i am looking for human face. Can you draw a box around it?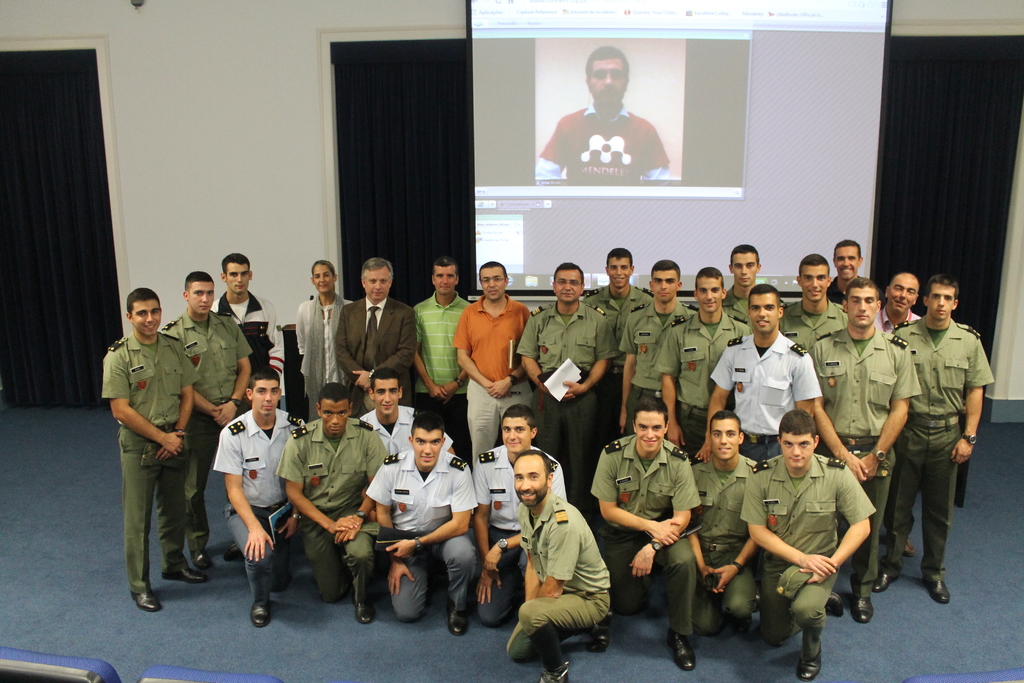
Sure, the bounding box is (x1=834, y1=247, x2=859, y2=283).
